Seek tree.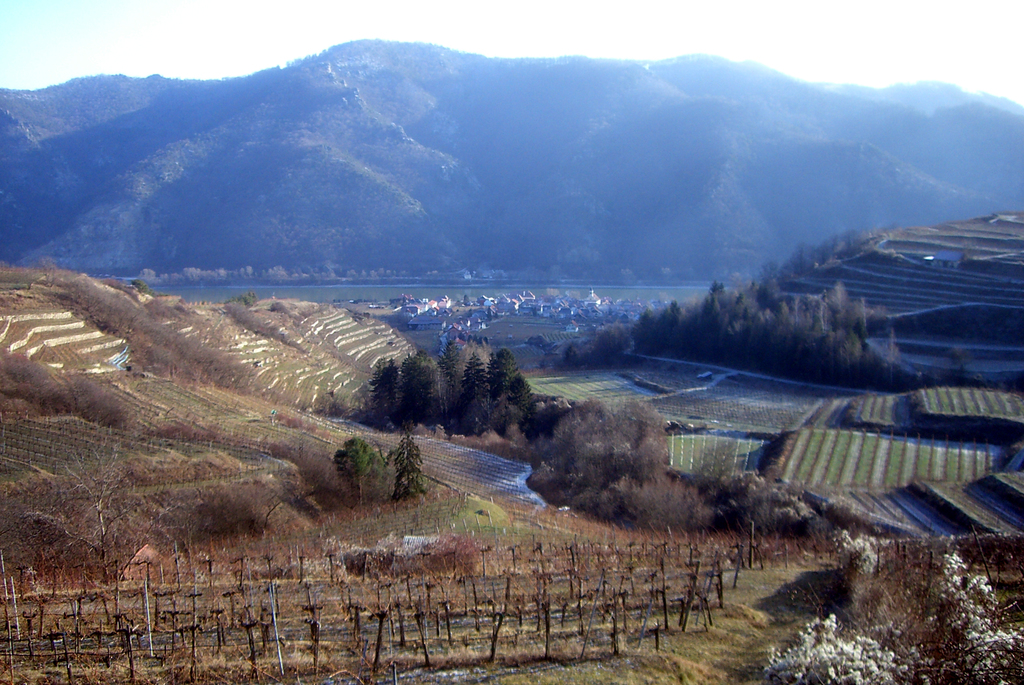
BBox(21, 429, 167, 590).
